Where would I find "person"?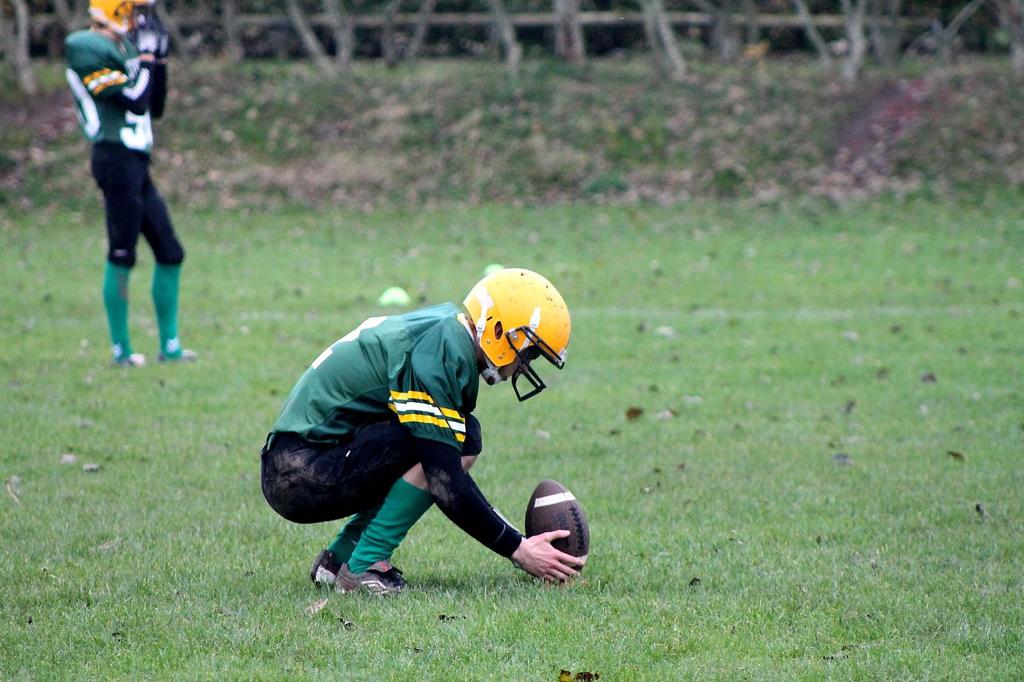
At region(261, 266, 587, 594).
